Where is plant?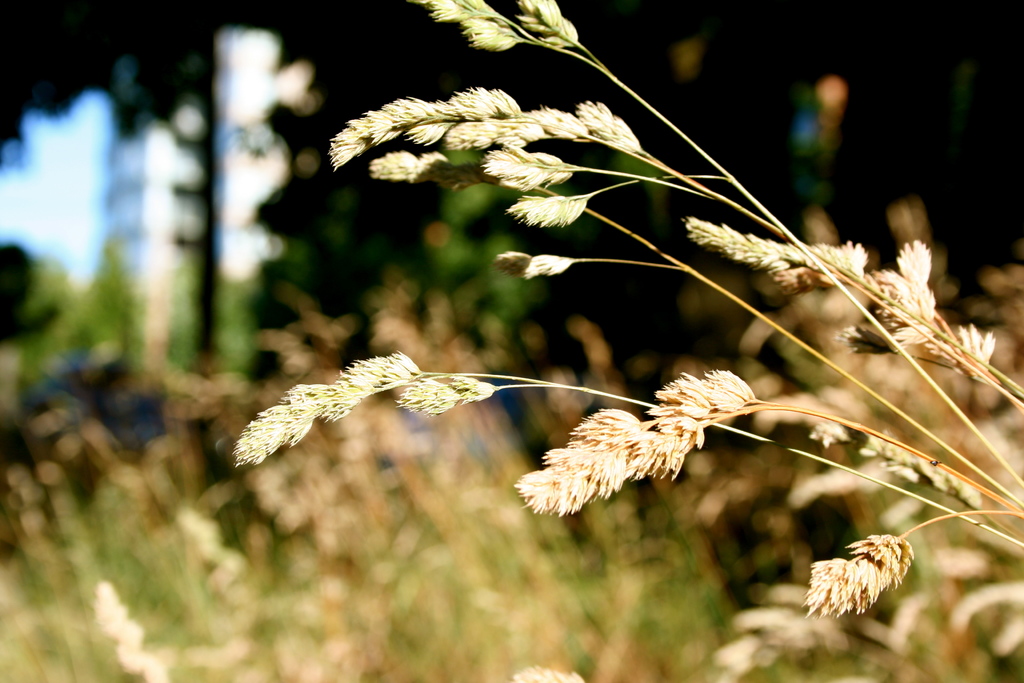
[left=409, top=0, right=1023, bottom=486].
